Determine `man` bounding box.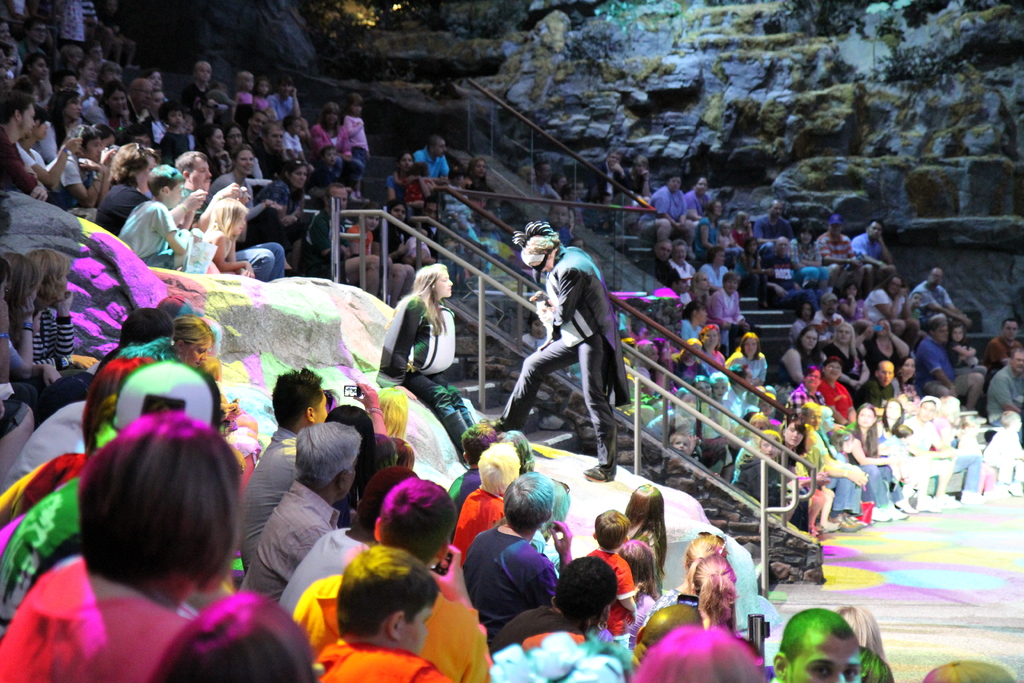
Determined: x1=856, y1=270, x2=927, y2=327.
